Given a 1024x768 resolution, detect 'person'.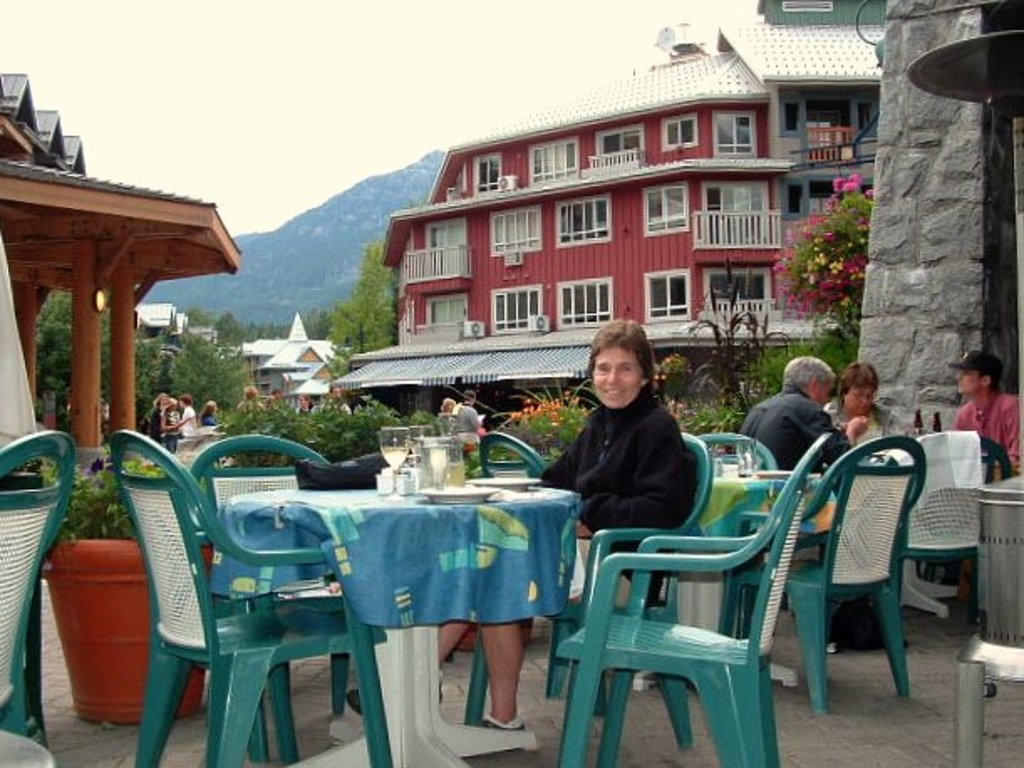
bbox=(437, 397, 461, 433).
